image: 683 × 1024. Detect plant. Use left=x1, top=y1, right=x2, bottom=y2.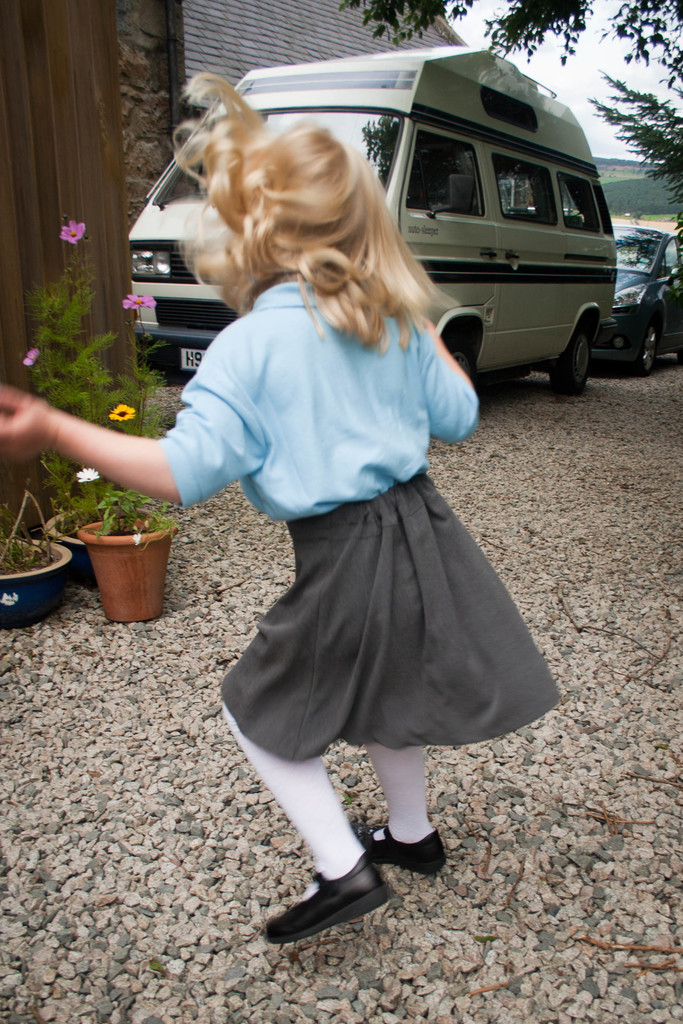
left=4, top=218, right=169, bottom=507.
